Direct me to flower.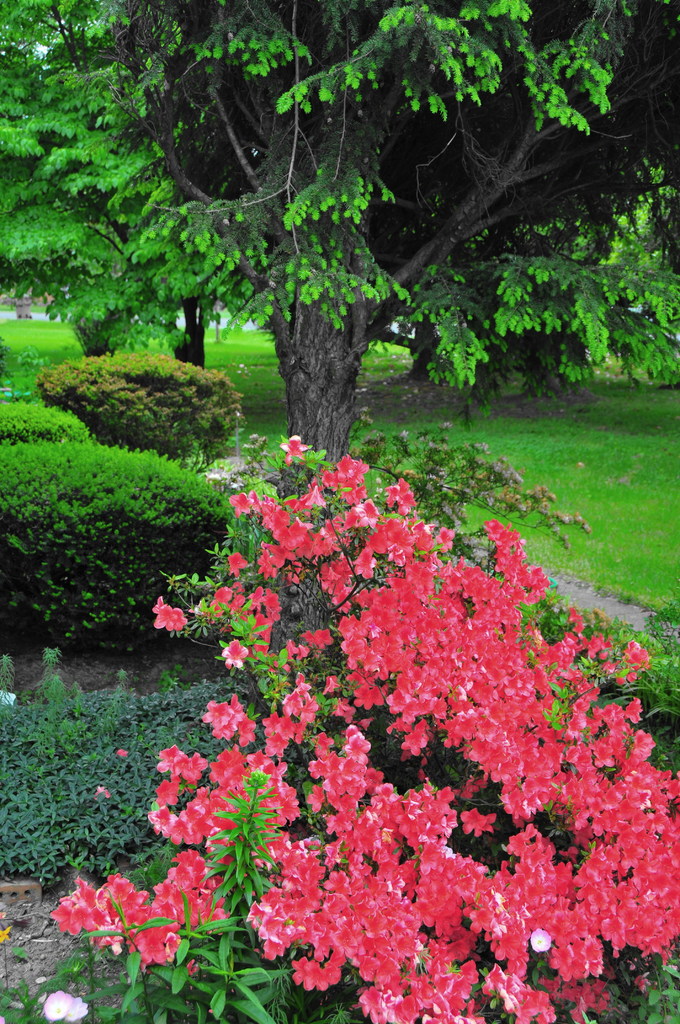
Direction: bbox=[56, 883, 121, 949].
